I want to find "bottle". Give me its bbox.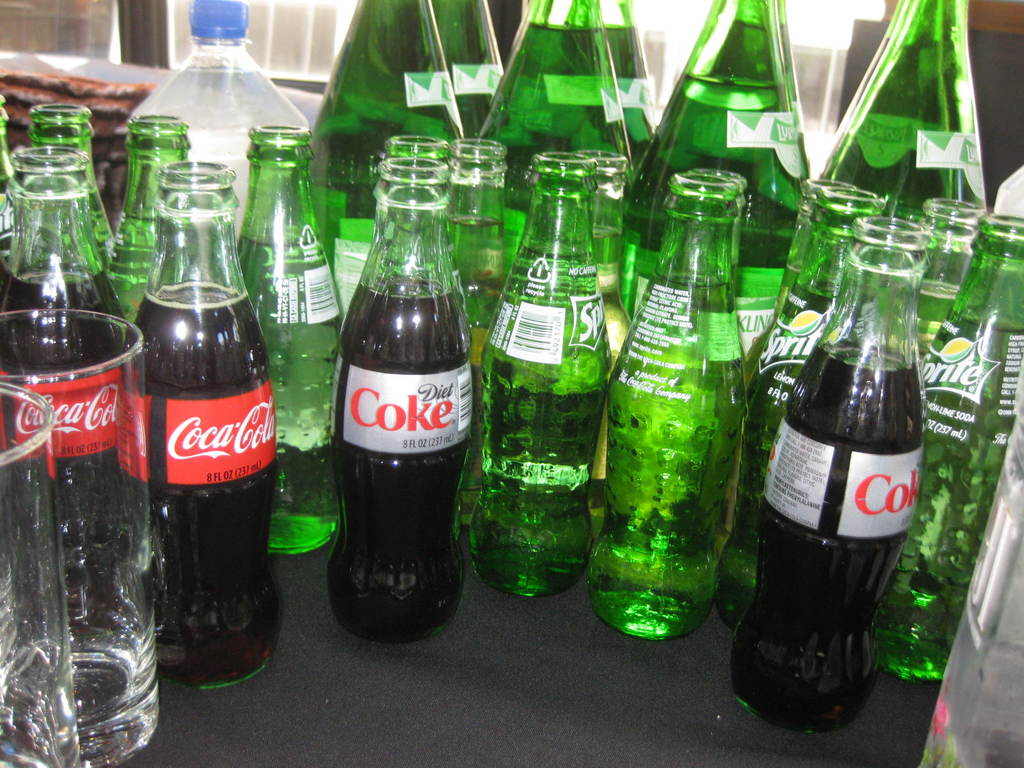
(372,130,448,236).
